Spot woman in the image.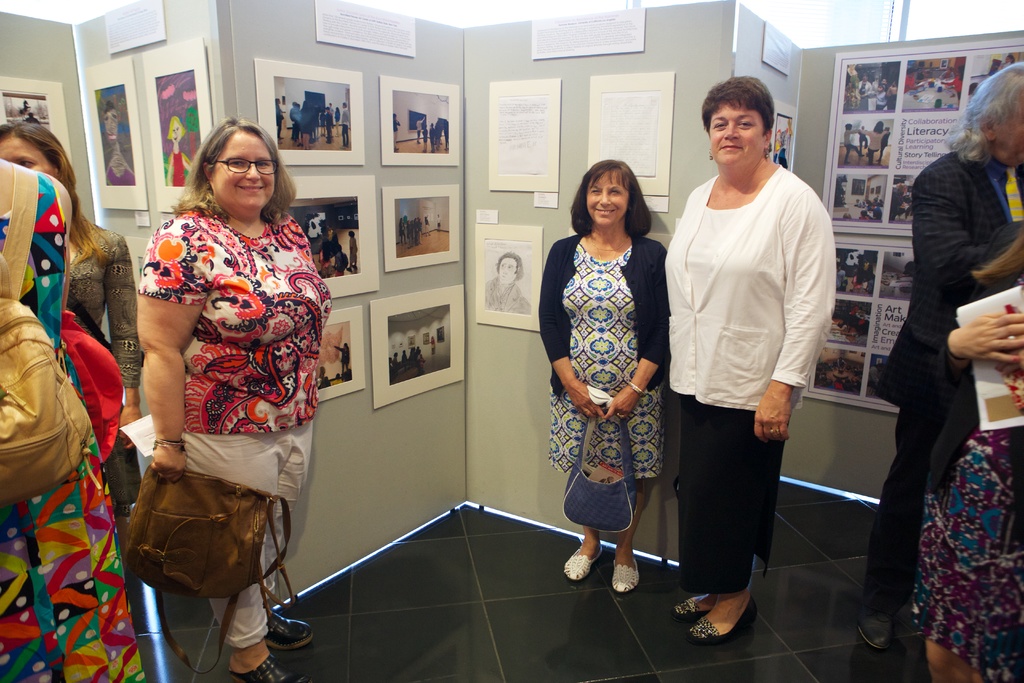
woman found at [x1=538, y1=150, x2=679, y2=585].
